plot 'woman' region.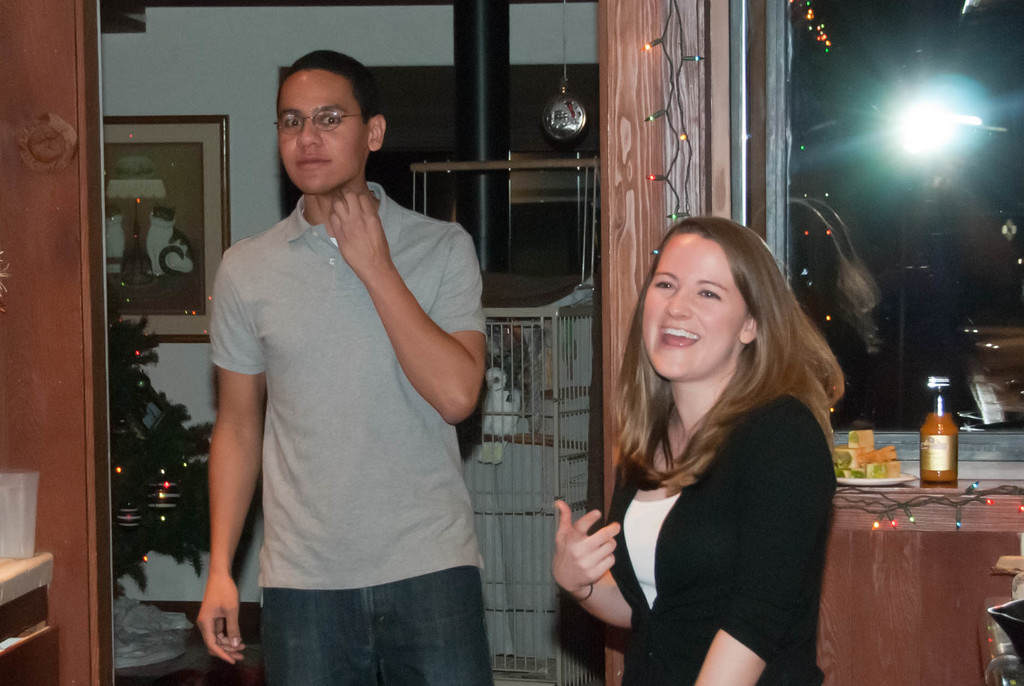
Plotted at 561:218:863:669.
